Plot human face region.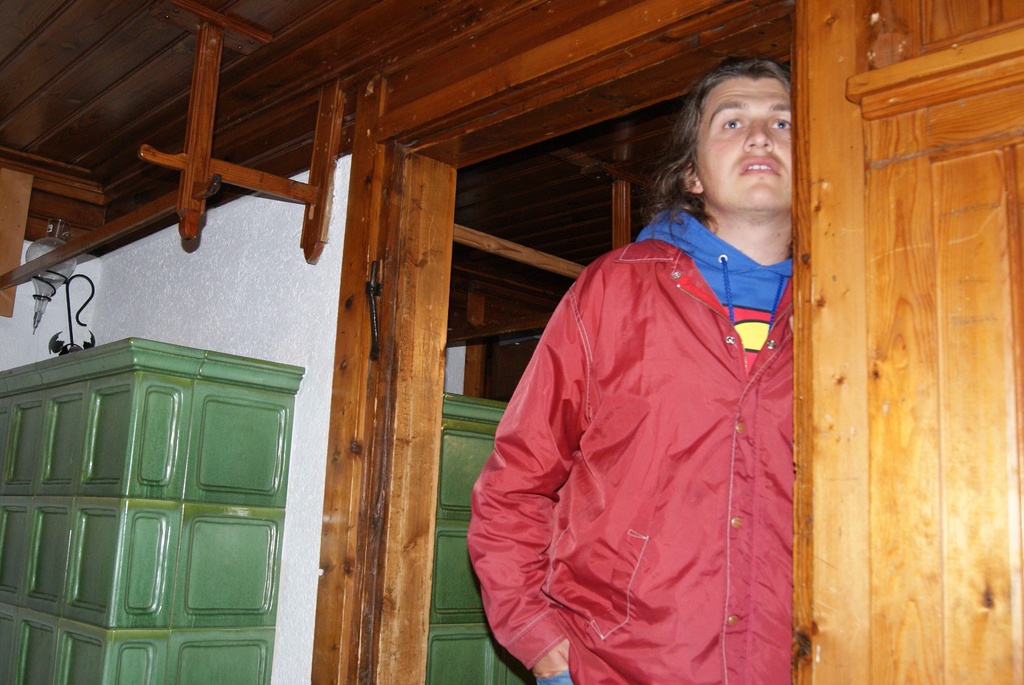
Plotted at 695, 80, 803, 211.
